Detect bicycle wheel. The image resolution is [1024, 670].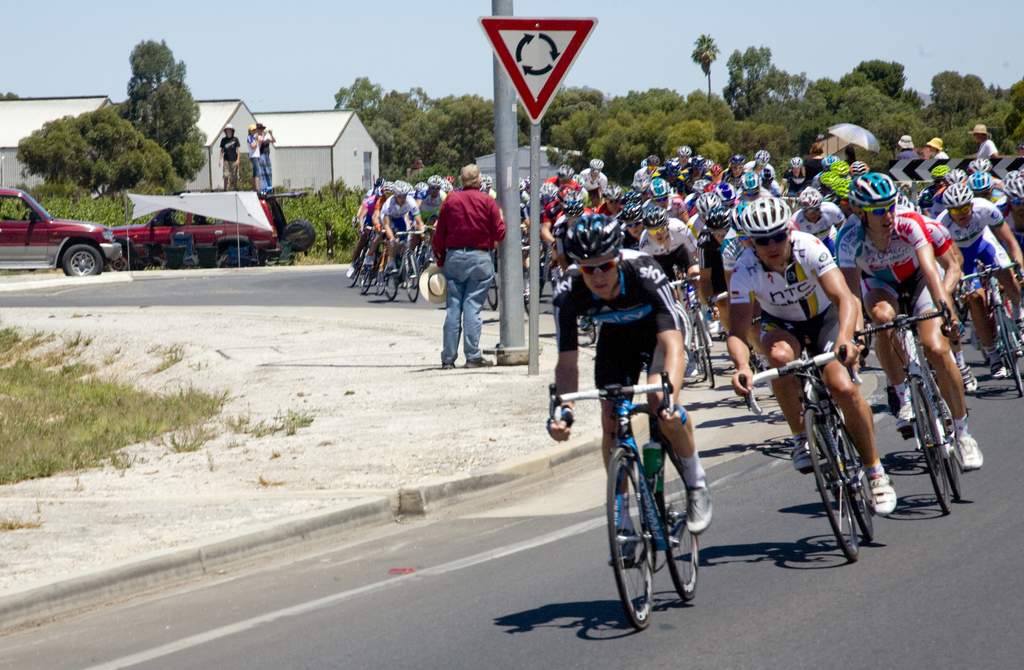
940:412:961:504.
